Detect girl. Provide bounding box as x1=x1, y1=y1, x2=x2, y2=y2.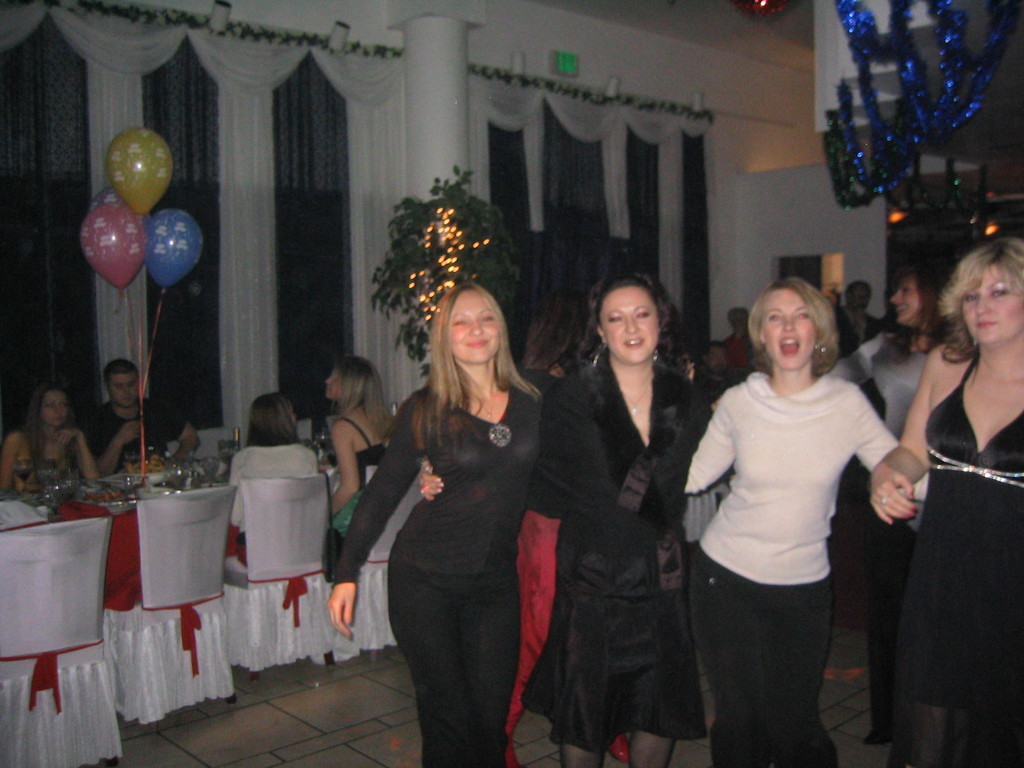
x1=669, y1=265, x2=908, y2=767.
